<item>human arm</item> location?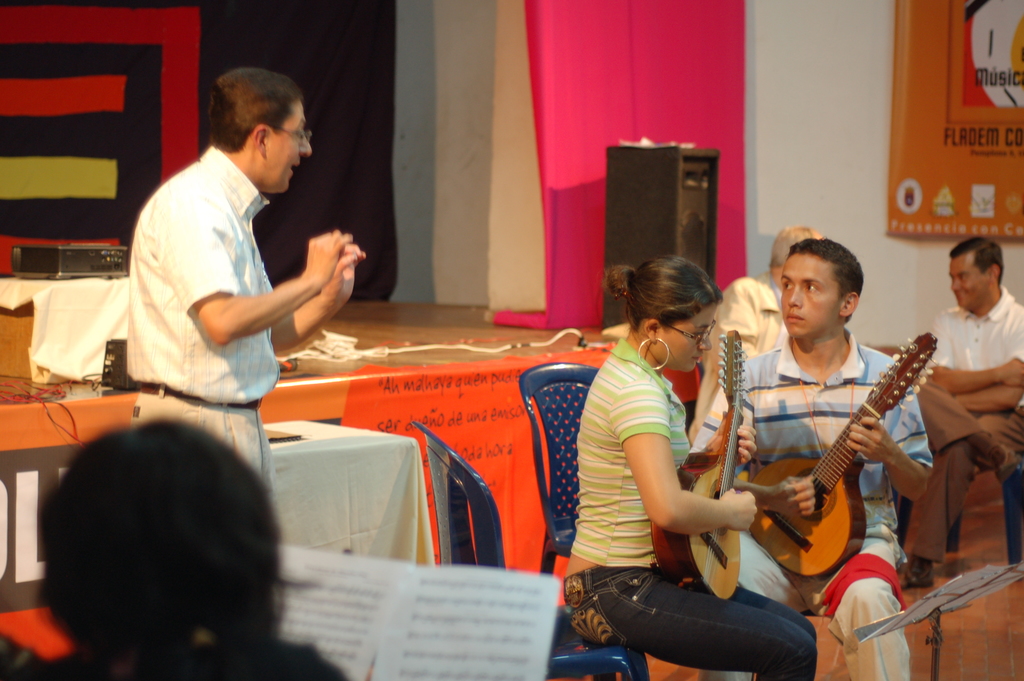
844,383,936,504
